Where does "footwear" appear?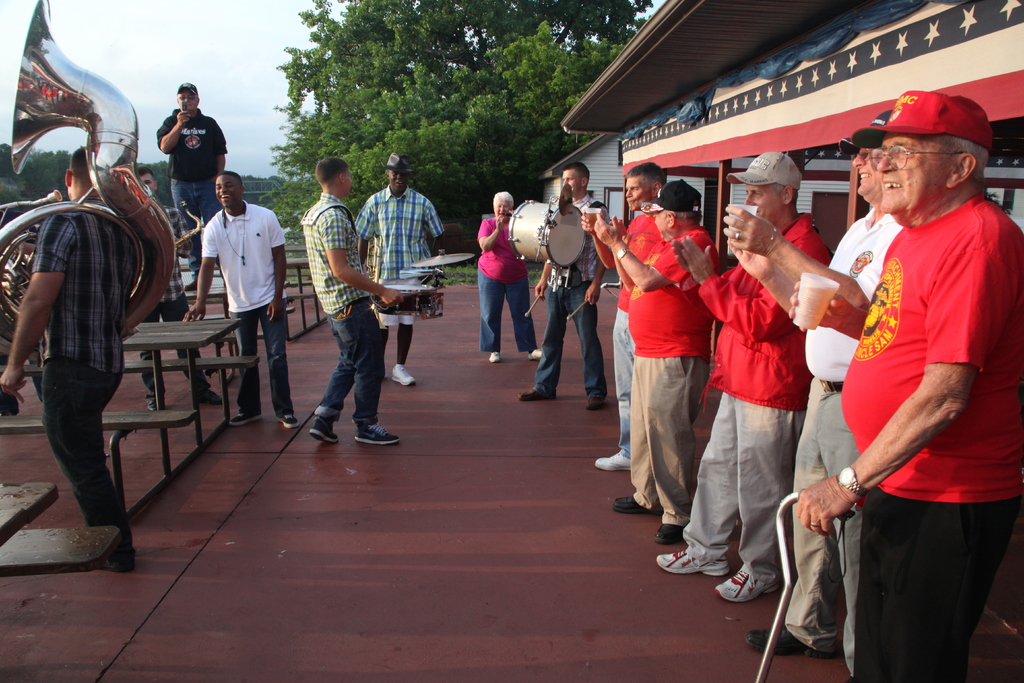
Appears at (left=655, top=549, right=730, bottom=579).
